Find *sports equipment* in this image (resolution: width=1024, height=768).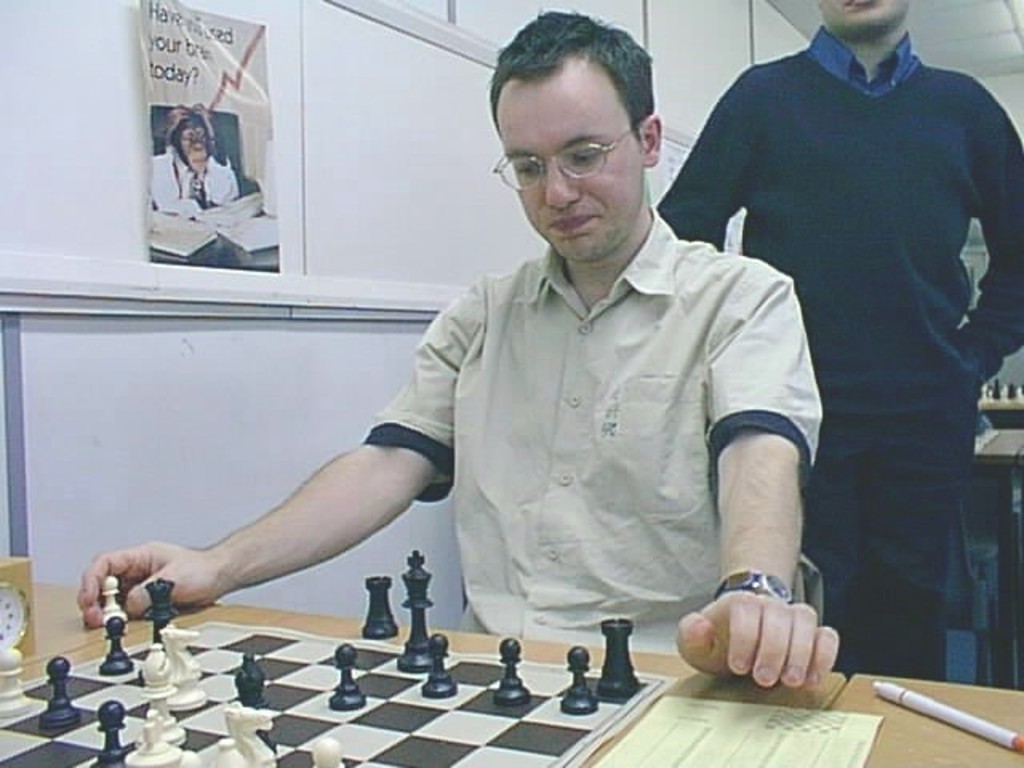
{"left": 365, "top": 578, "right": 402, "bottom": 638}.
